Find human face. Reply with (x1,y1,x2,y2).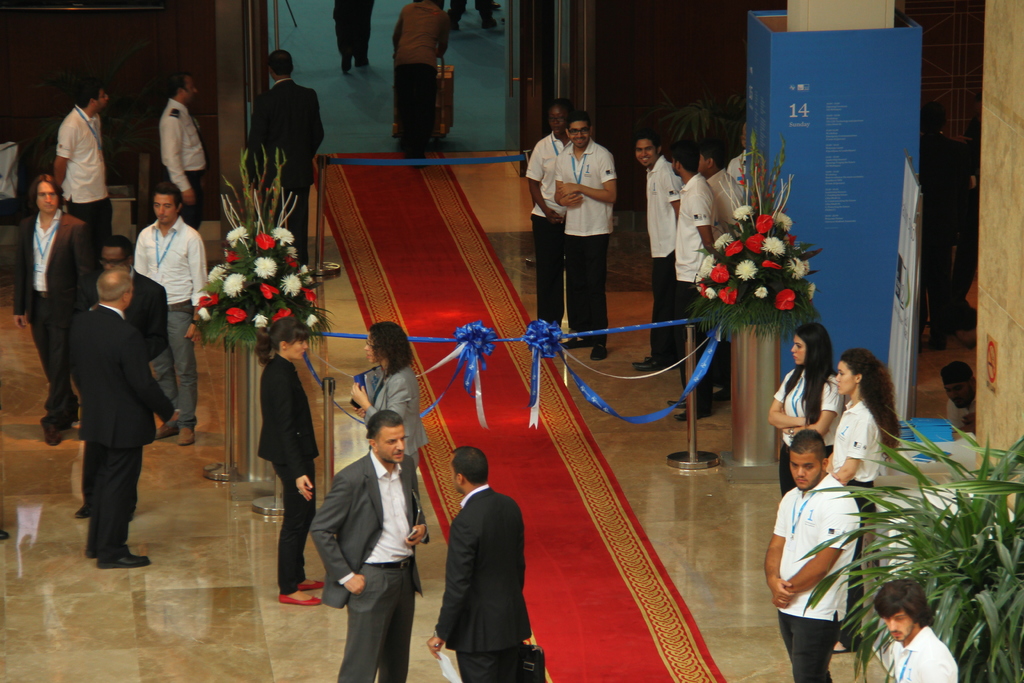
(98,247,127,268).
